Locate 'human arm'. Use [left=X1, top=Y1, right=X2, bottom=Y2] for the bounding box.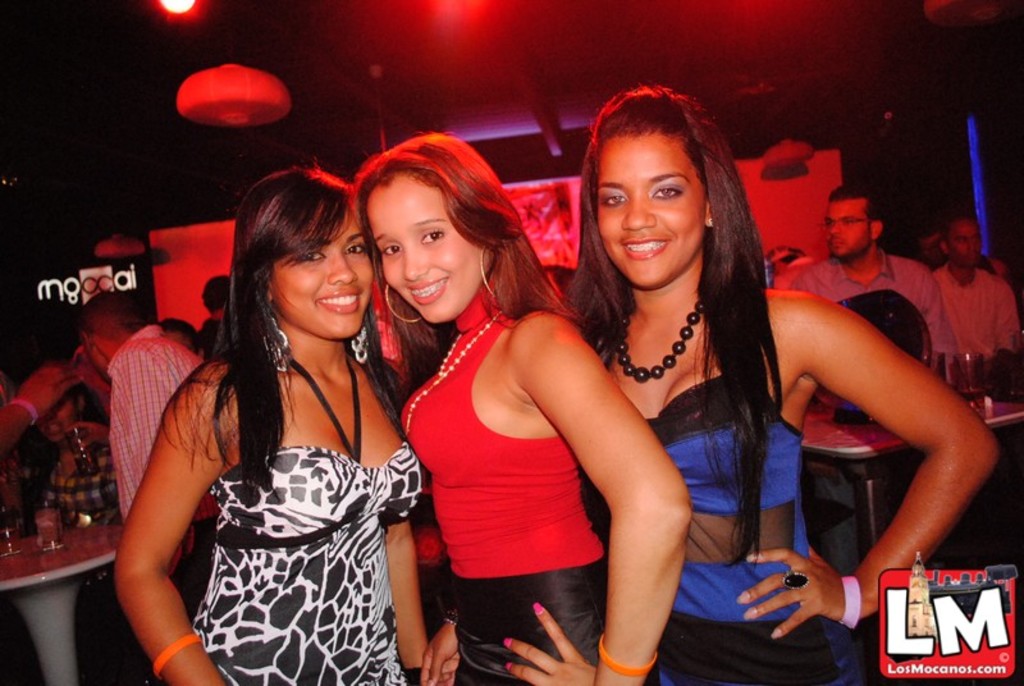
[left=67, top=415, right=113, bottom=451].
